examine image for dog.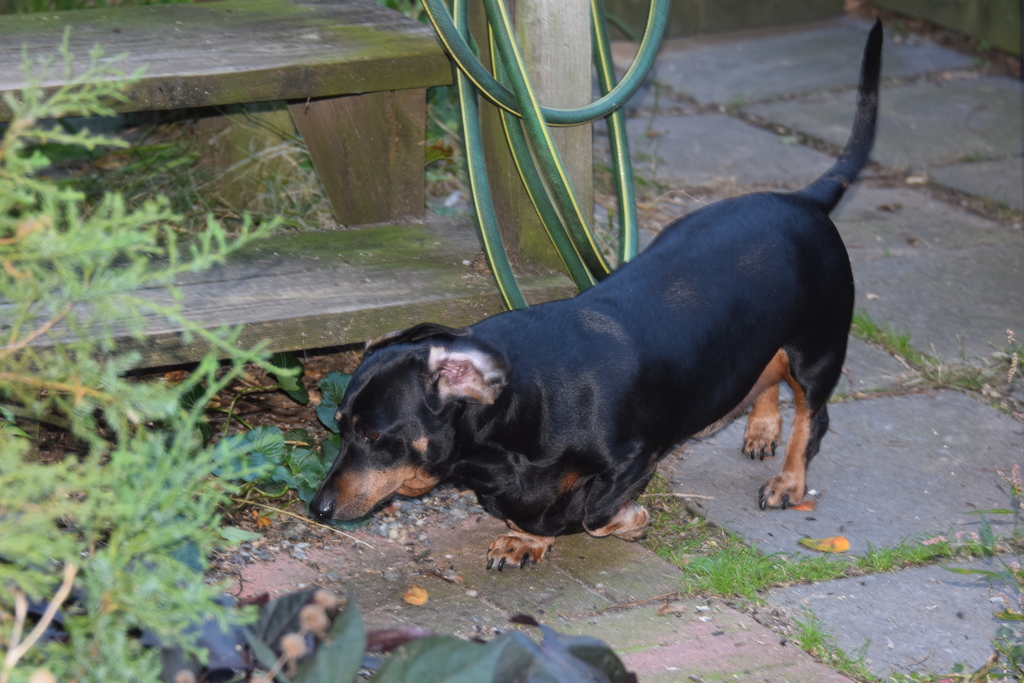
Examination result: (x1=308, y1=12, x2=886, y2=575).
